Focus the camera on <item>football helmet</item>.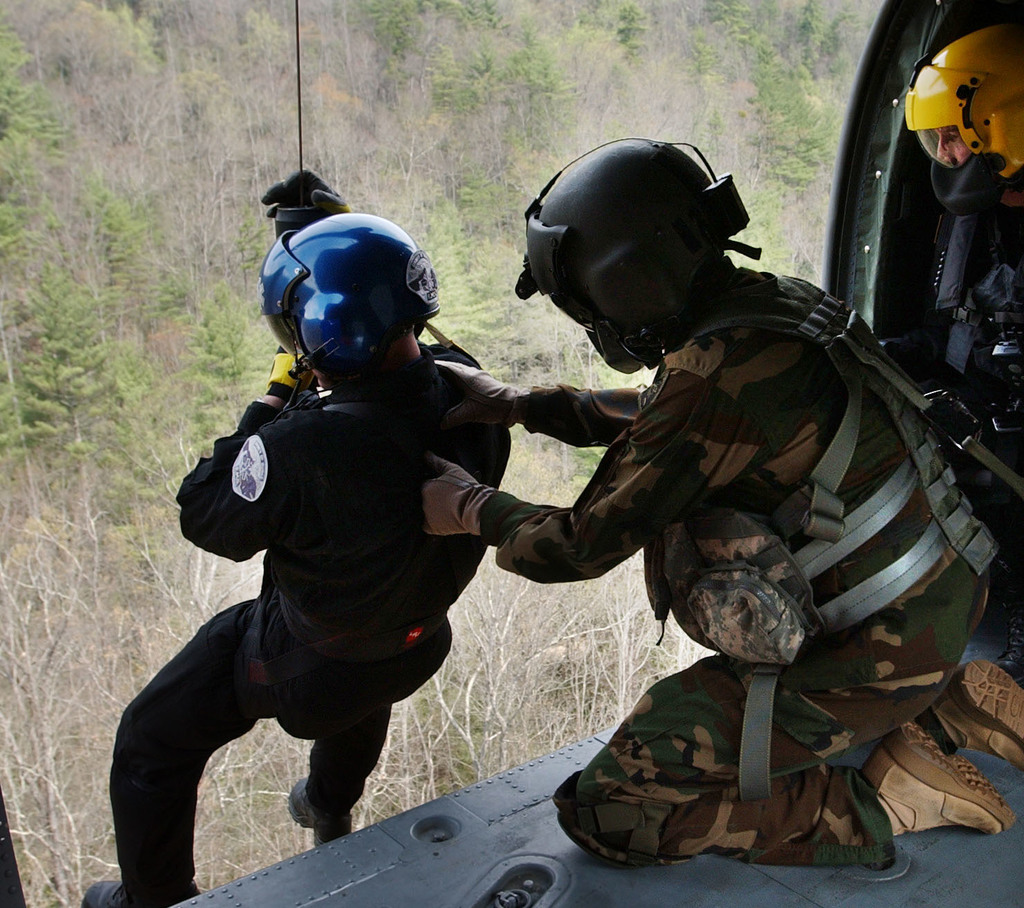
Focus region: l=256, t=214, r=435, b=403.
